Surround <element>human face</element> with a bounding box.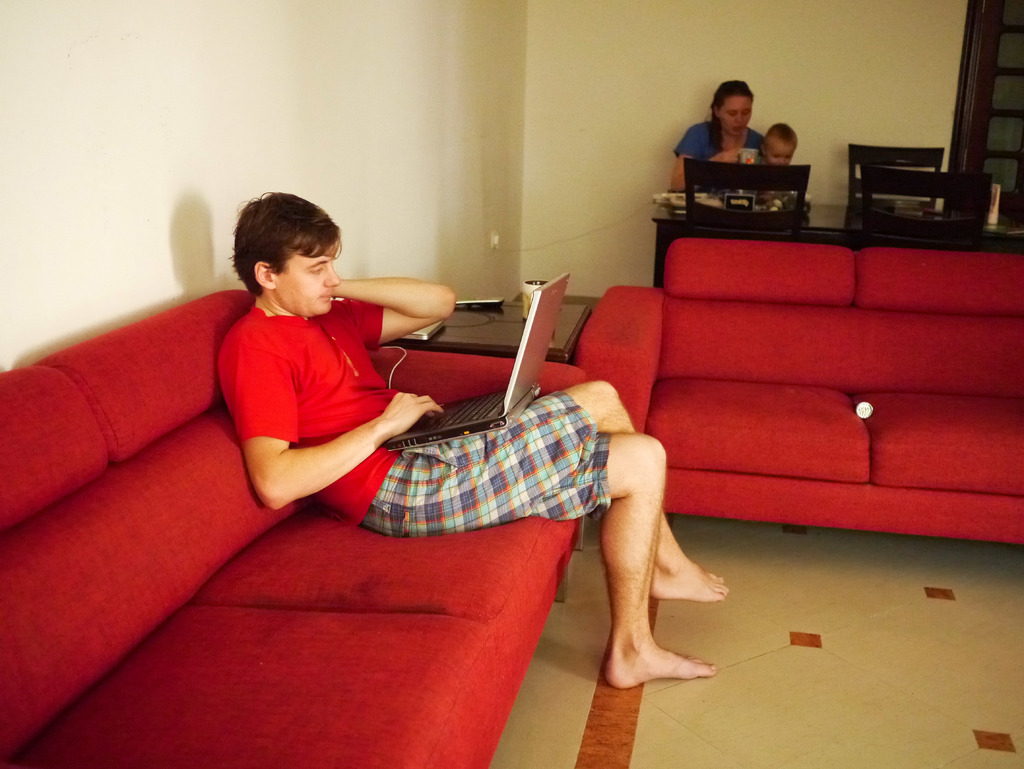
x1=770, y1=140, x2=796, y2=165.
